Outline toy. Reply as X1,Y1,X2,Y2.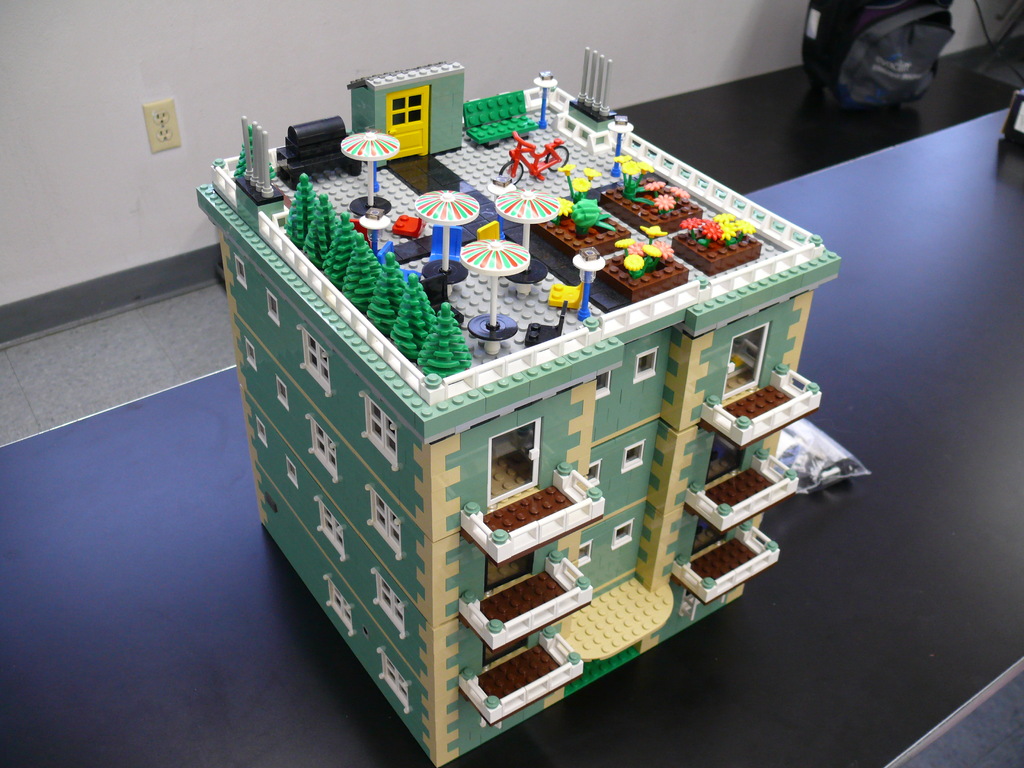
321,210,363,294.
